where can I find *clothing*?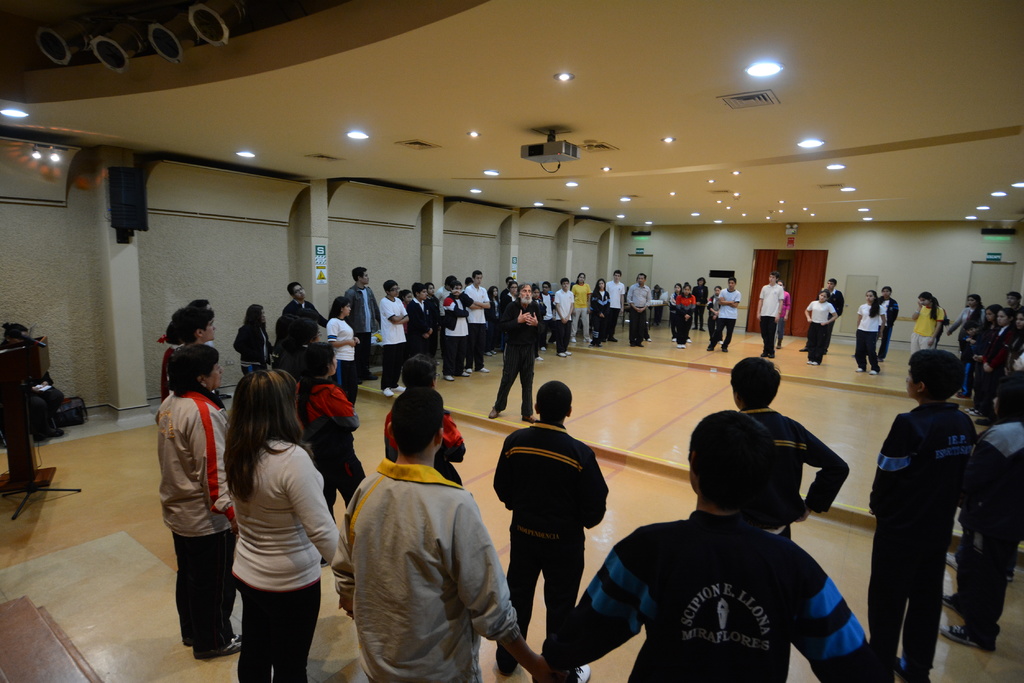
You can find it at <region>909, 305, 945, 357</region>.
